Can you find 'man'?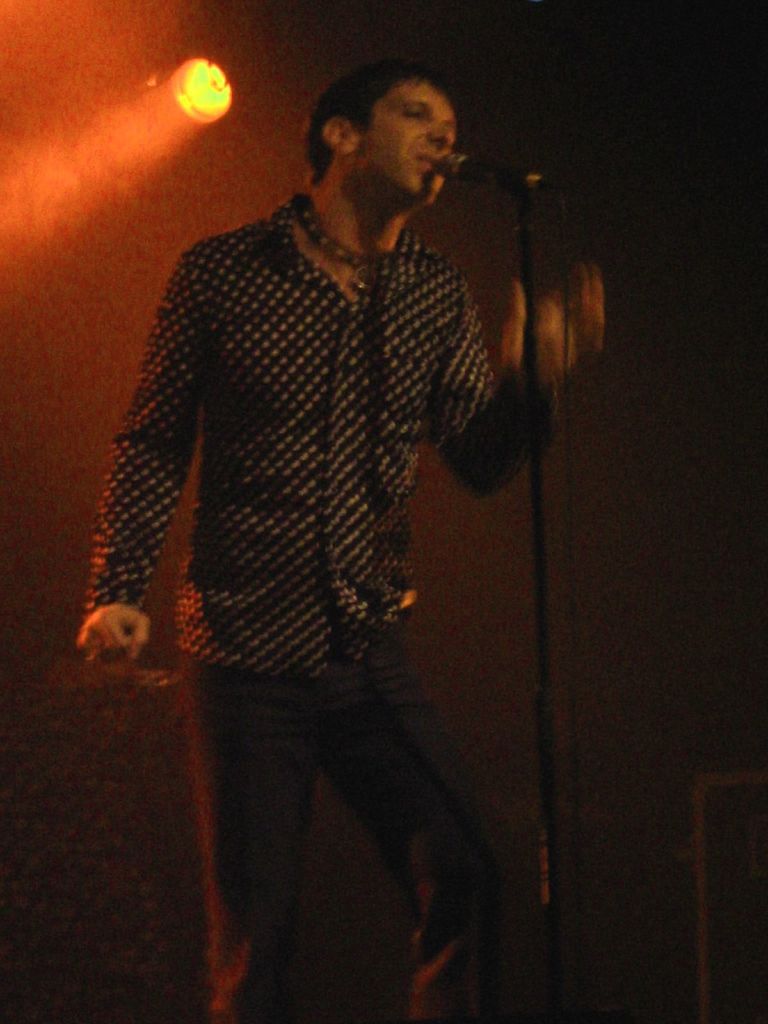
Yes, bounding box: select_region(53, 48, 589, 963).
